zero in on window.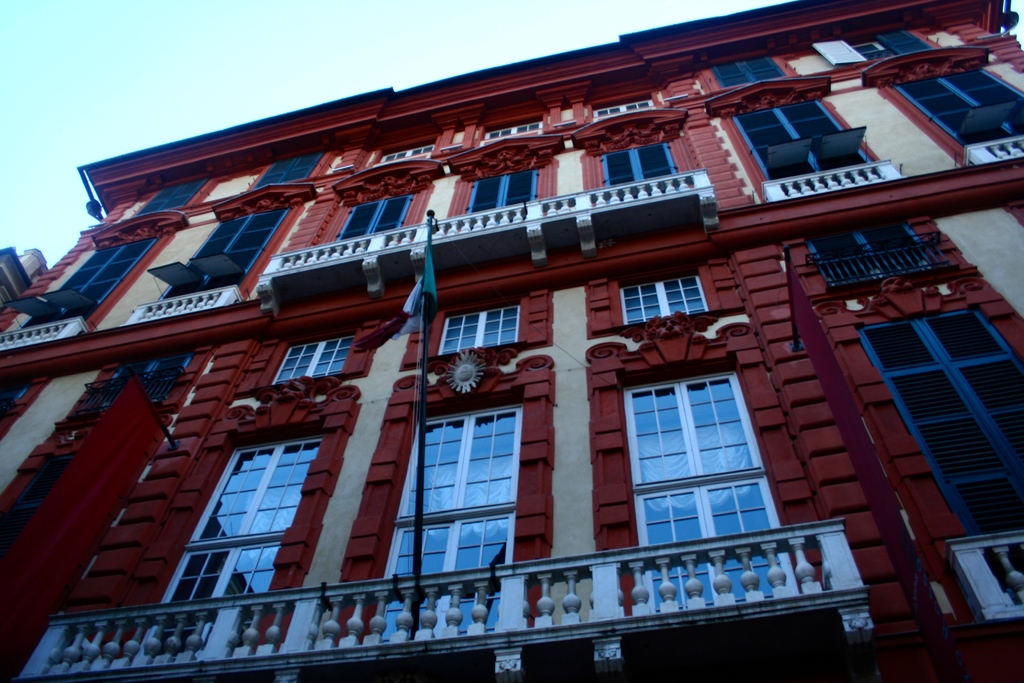
Zeroed in: [x1=125, y1=178, x2=210, y2=216].
